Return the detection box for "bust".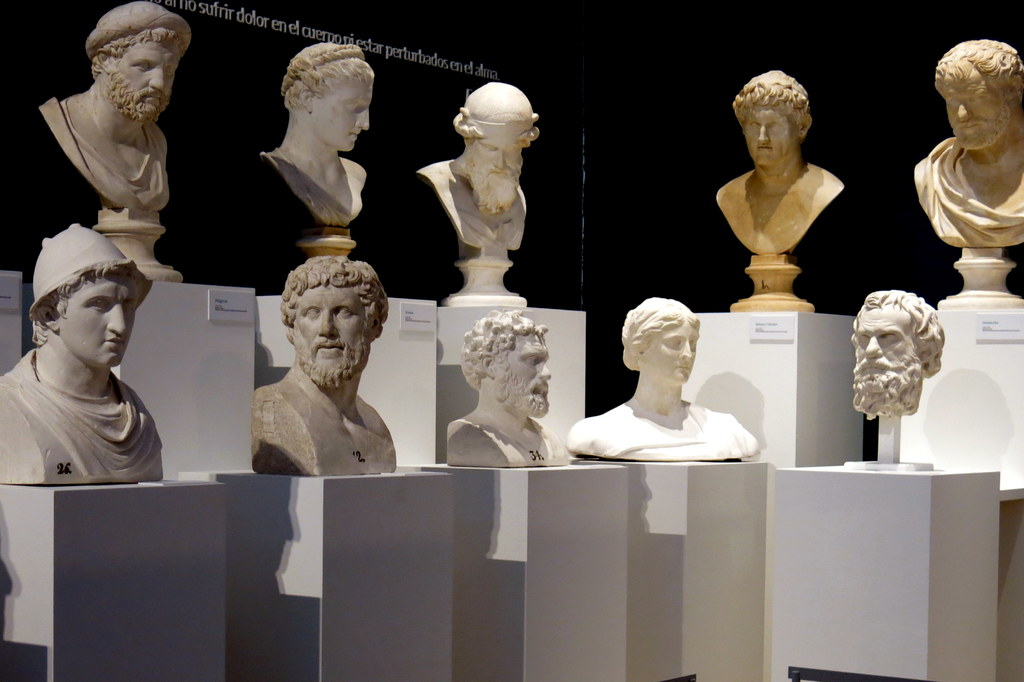
bbox=(562, 293, 764, 462).
